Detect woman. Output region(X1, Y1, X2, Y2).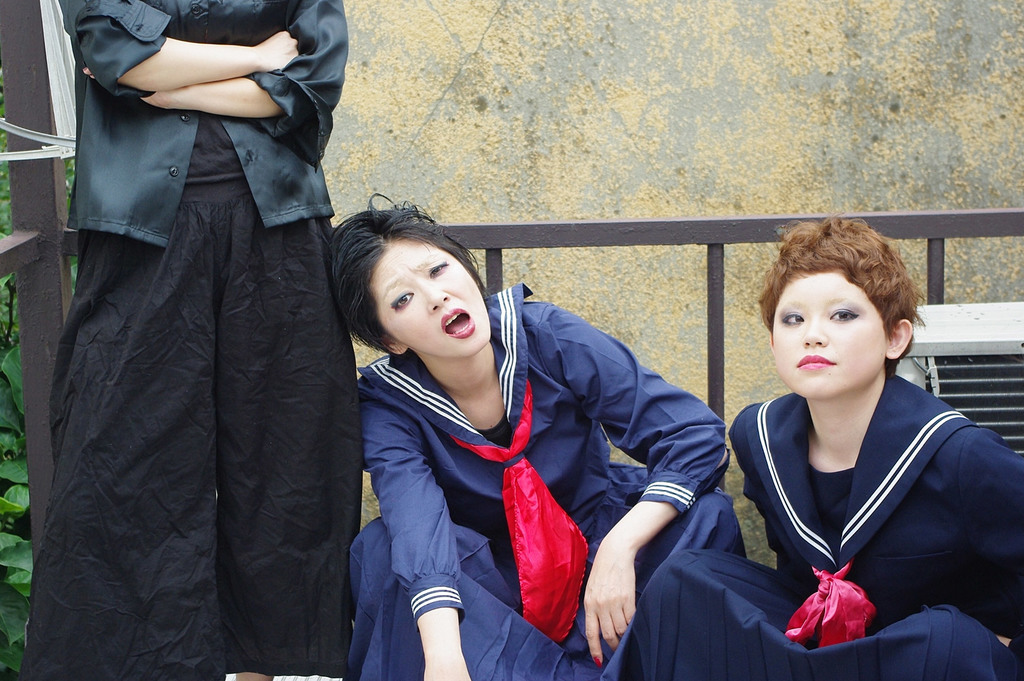
region(23, 0, 351, 680).
